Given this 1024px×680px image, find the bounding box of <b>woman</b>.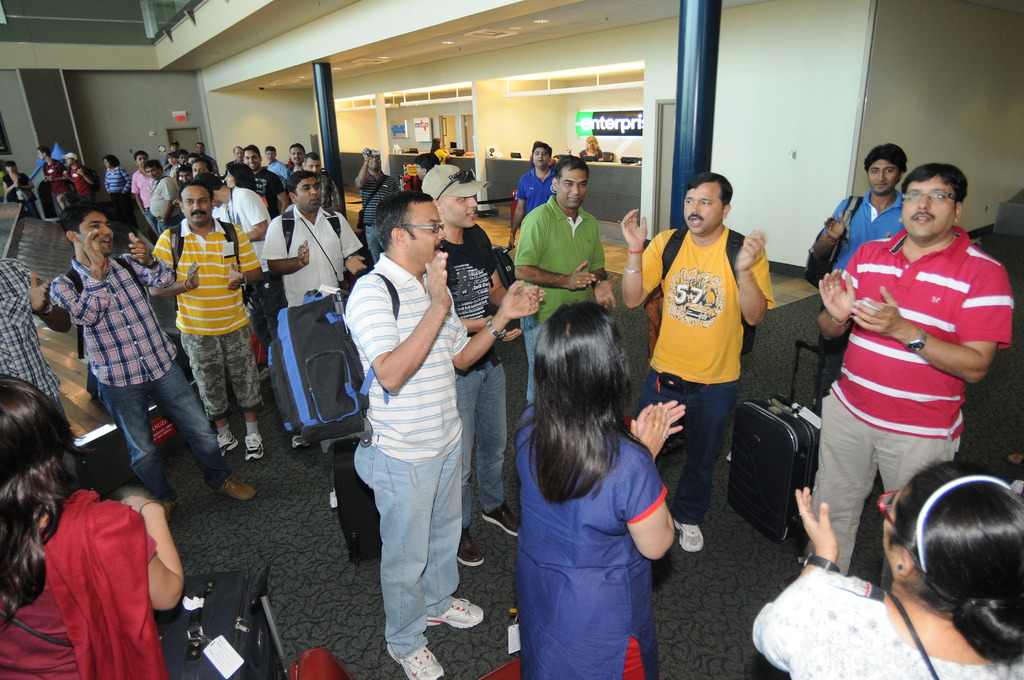
box=[105, 156, 134, 225].
